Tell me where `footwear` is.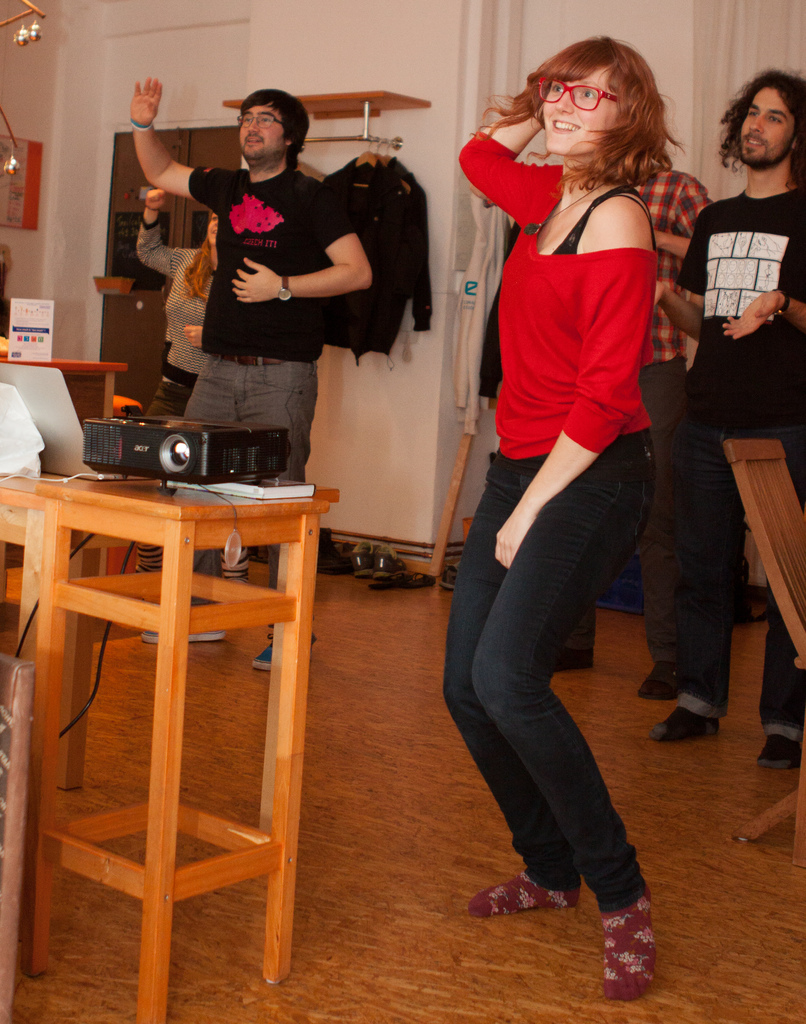
`footwear` is at region(639, 660, 674, 700).
